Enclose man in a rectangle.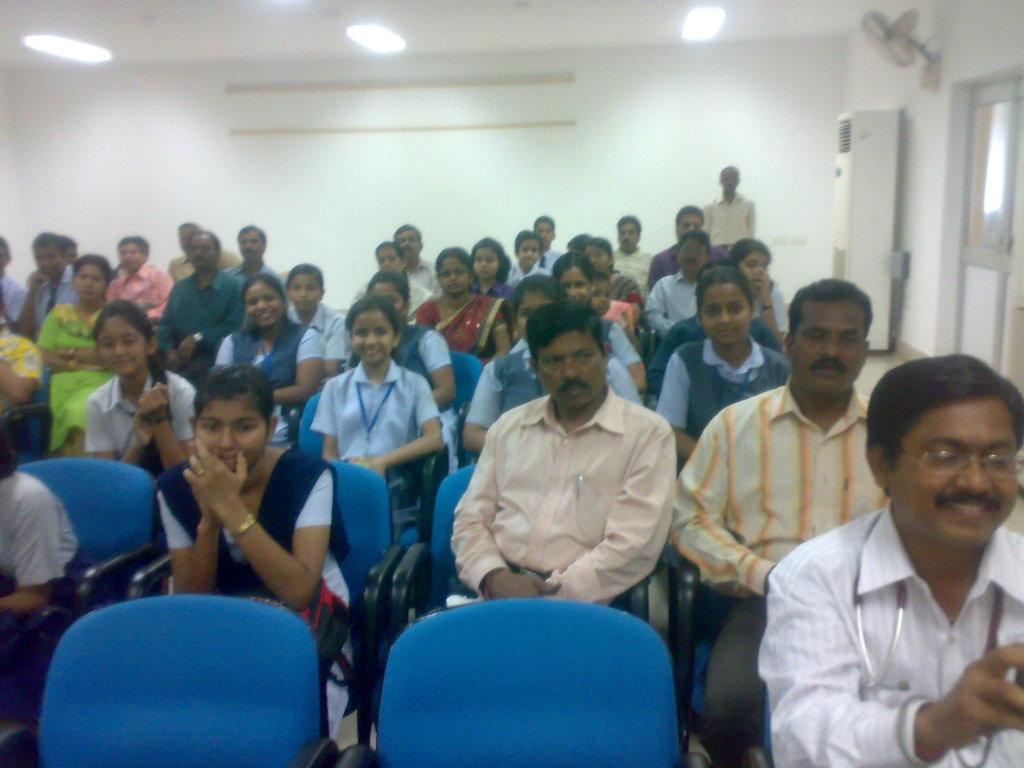
<box>654,262,792,465</box>.
